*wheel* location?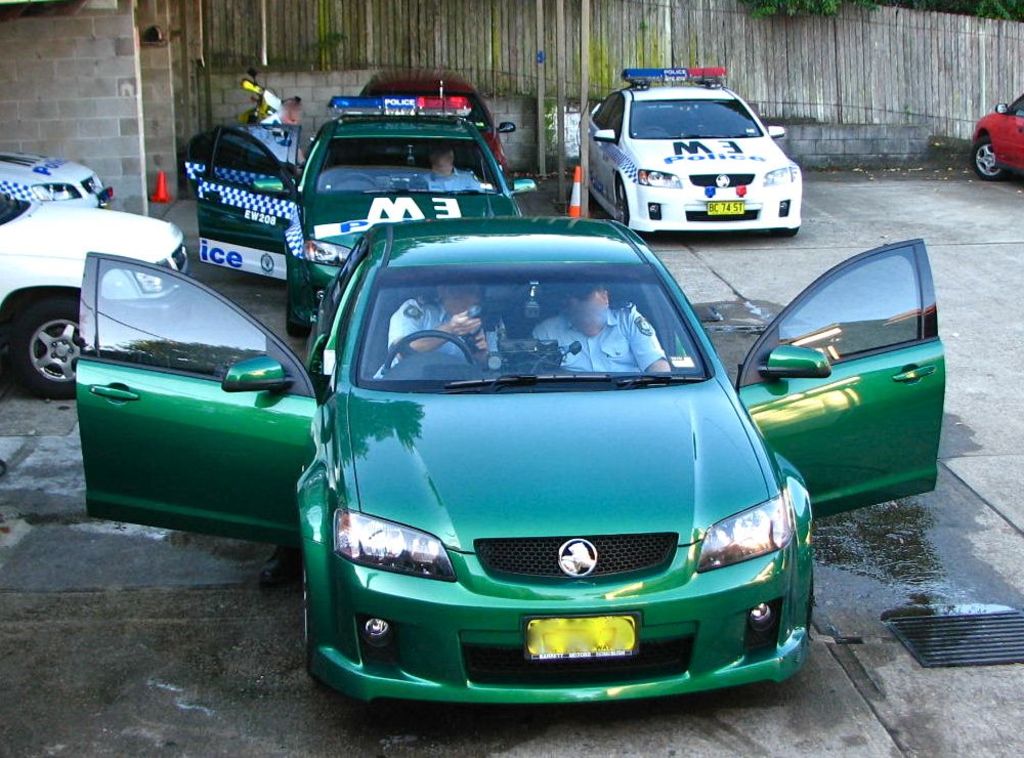
<box>615,179,629,228</box>
